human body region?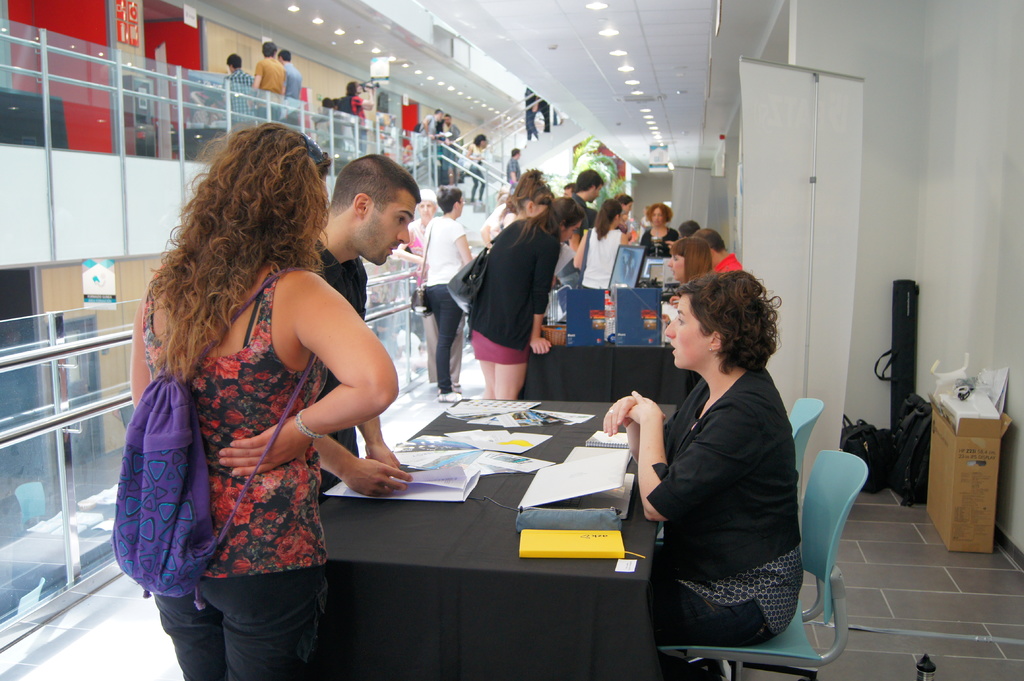
<region>114, 141, 411, 680</region>
